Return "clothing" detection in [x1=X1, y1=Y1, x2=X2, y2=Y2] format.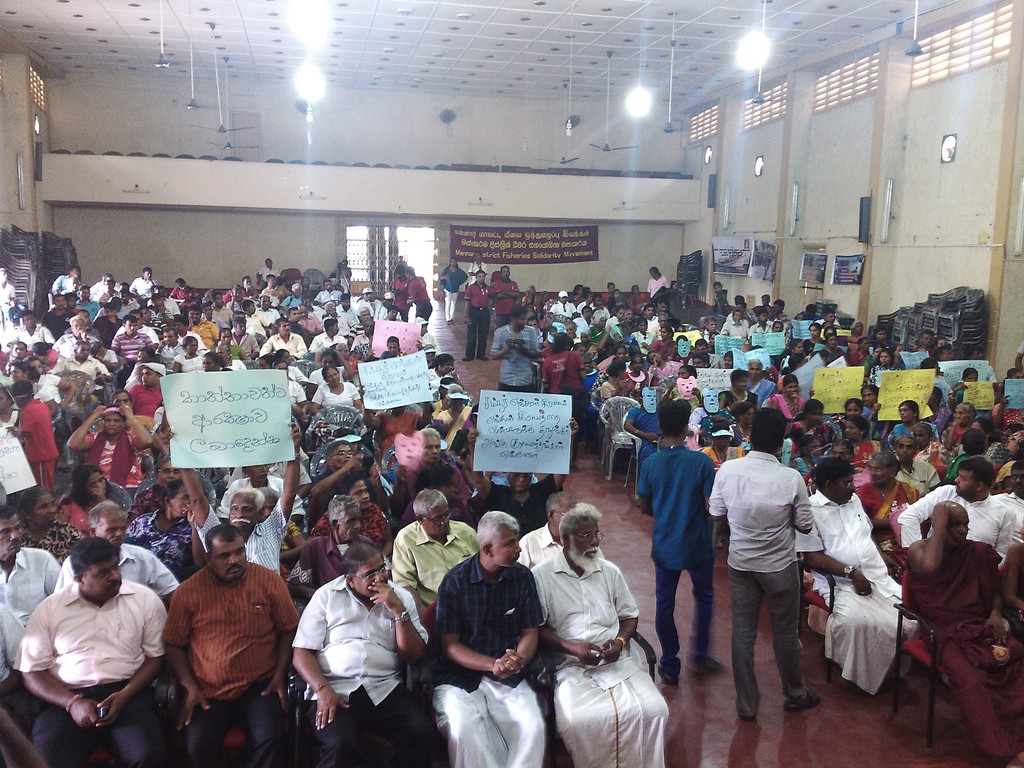
[x1=890, y1=486, x2=1022, y2=543].
